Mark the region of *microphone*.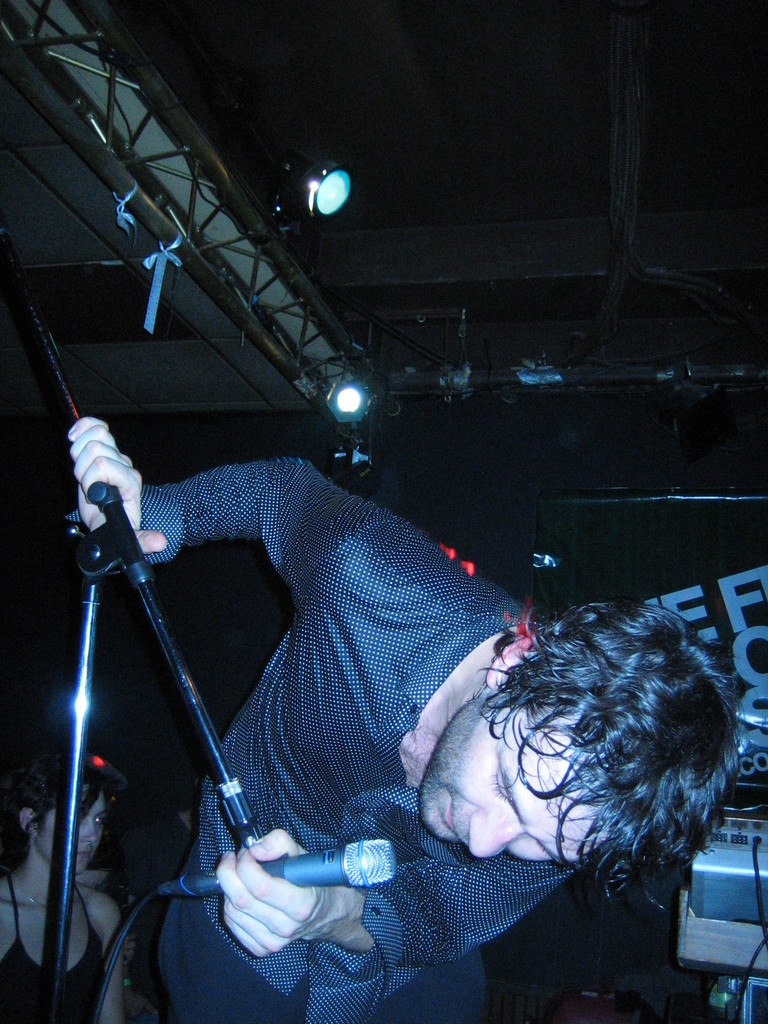
Region: region(180, 836, 393, 896).
